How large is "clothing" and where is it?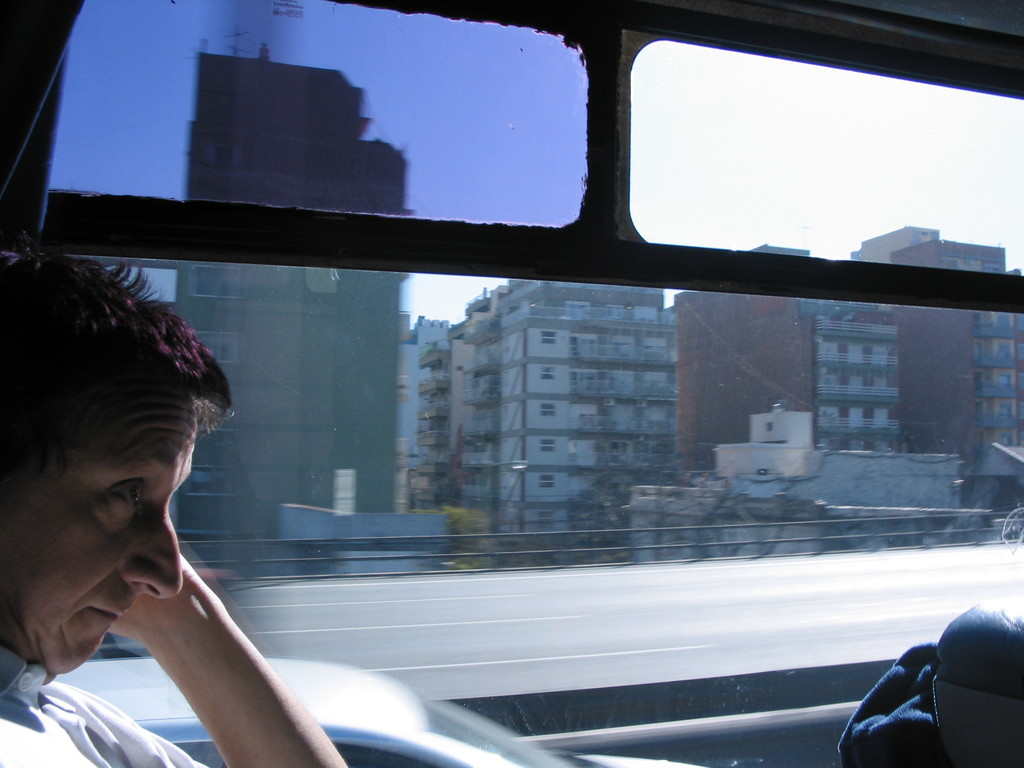
Bounding box: 0/643/208/767.
